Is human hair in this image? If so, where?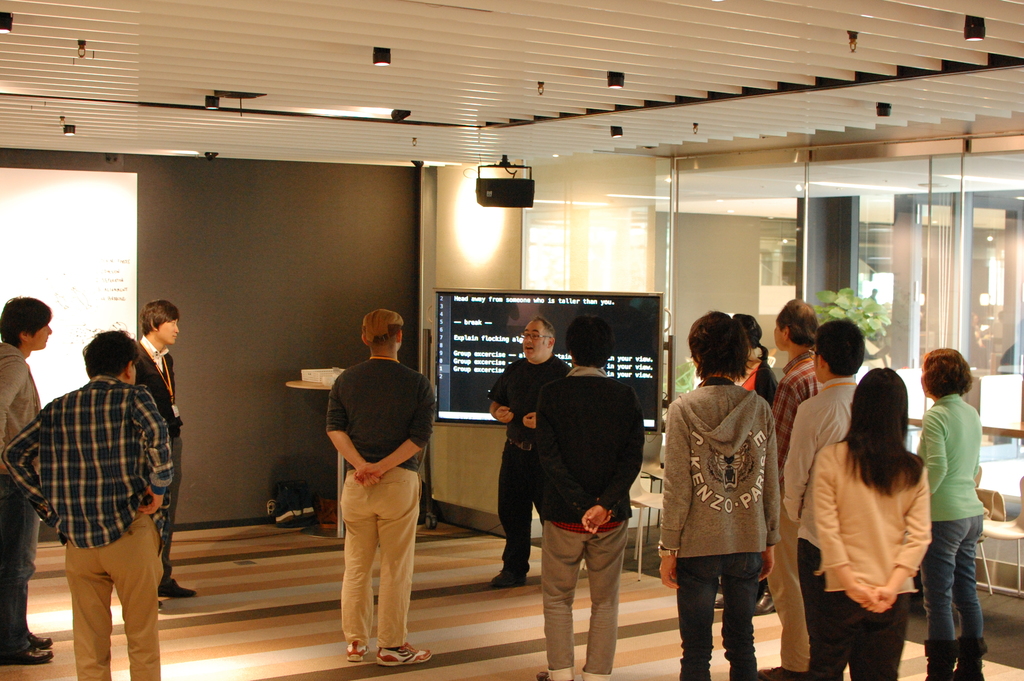
Yes, at (564,313,614,372).
